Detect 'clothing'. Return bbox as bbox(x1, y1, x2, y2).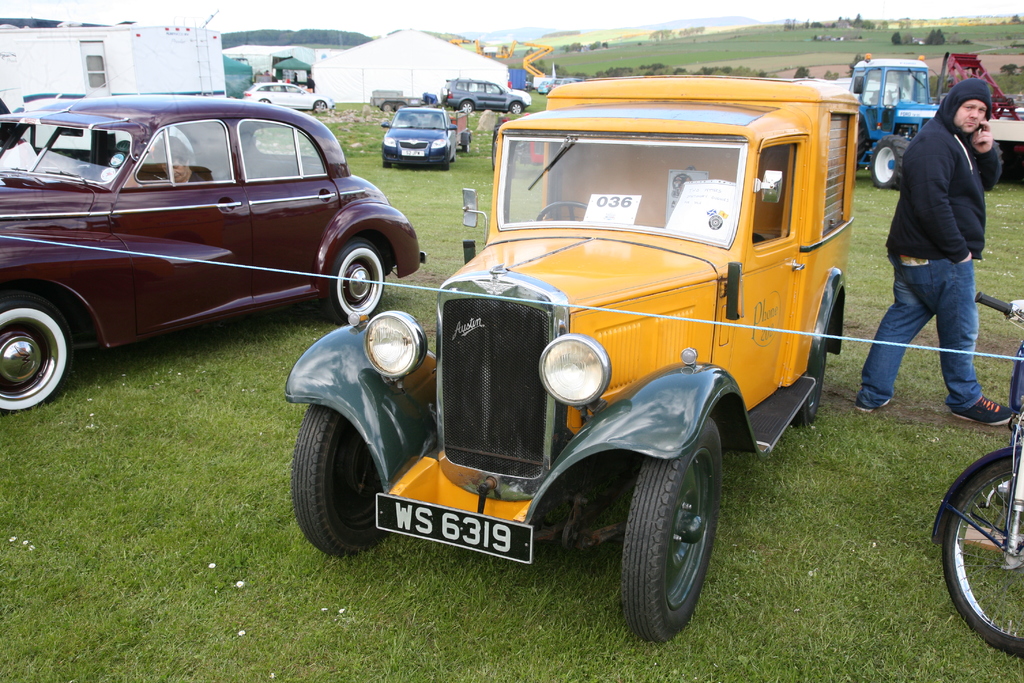
bbox(875, 94, 1002, 418).
